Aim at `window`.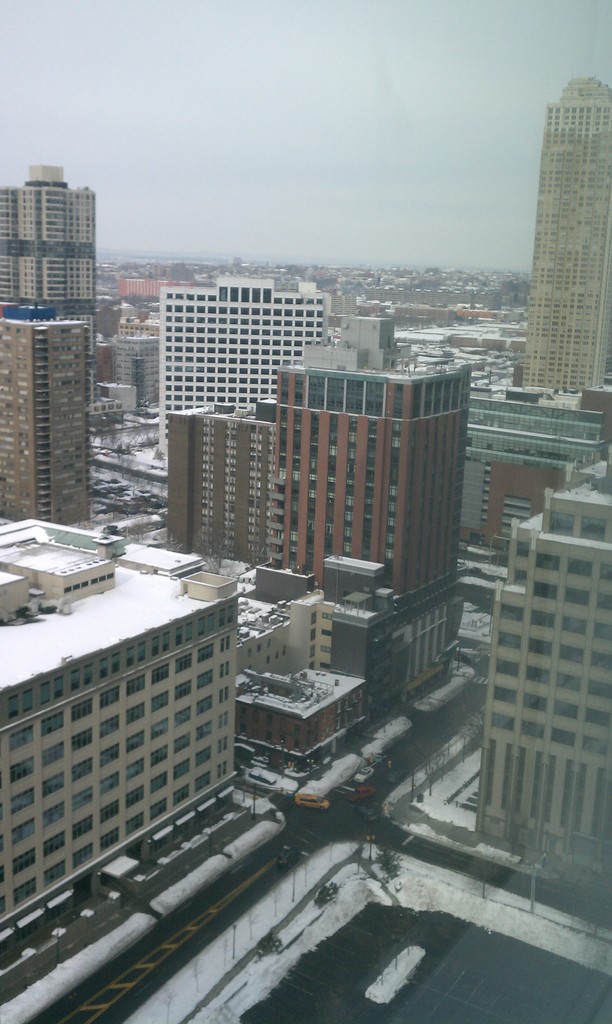
Aimed at <region>172, 732, 190, 756</region>.
